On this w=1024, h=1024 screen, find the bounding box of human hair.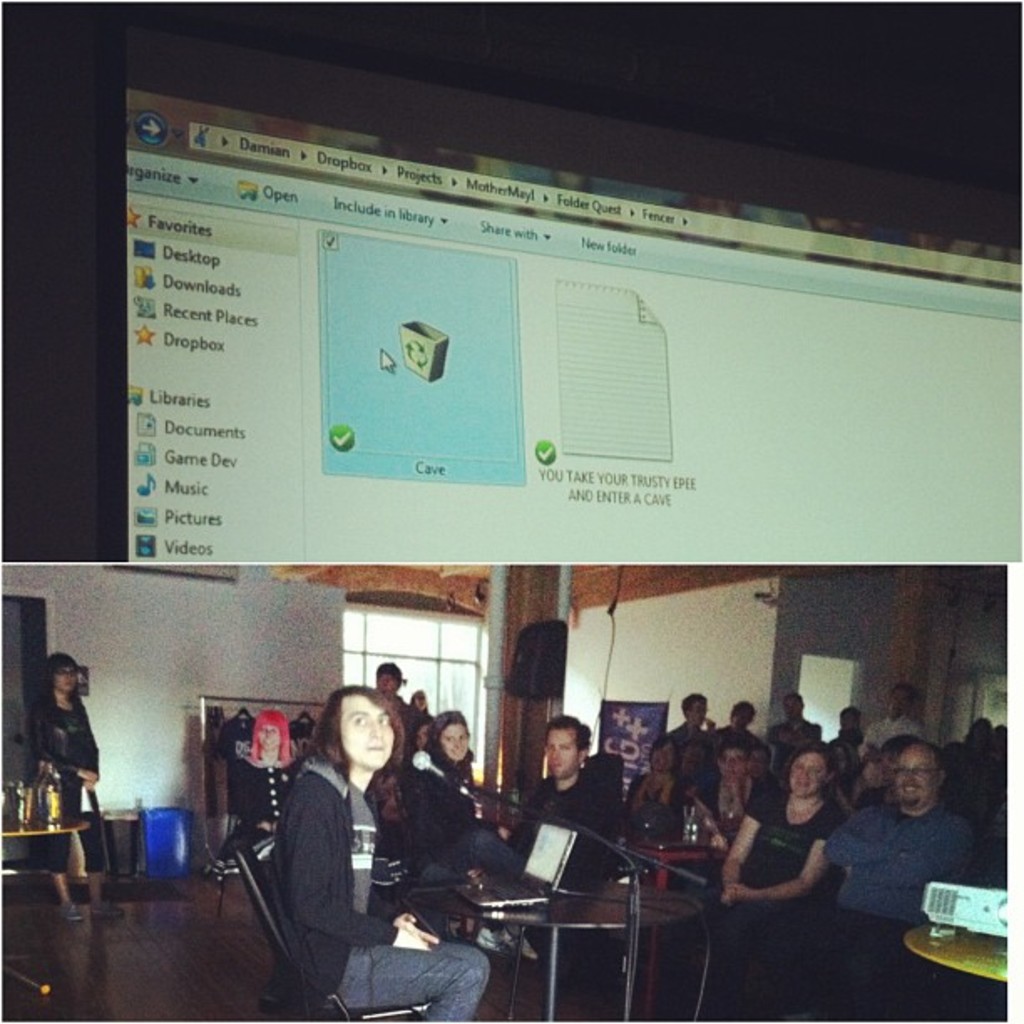
Bounding box: left=423, top=711, right=474, bottom=796.
